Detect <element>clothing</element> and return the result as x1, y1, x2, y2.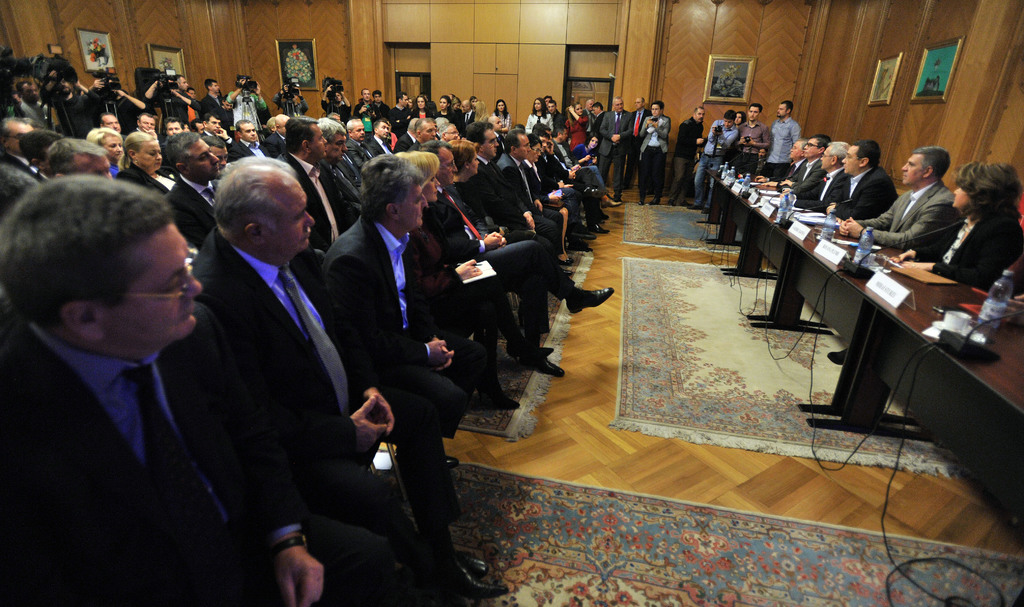
391, 125, 420, 154.
